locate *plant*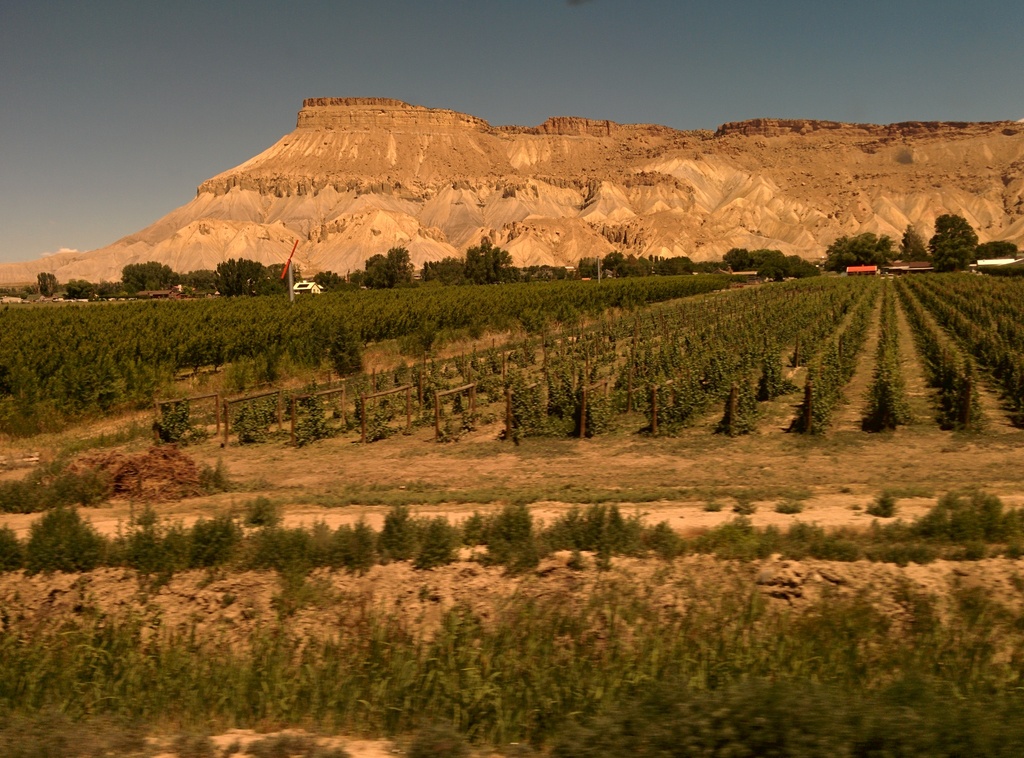
<bbox>333, 517, 365, 559</bbox>
